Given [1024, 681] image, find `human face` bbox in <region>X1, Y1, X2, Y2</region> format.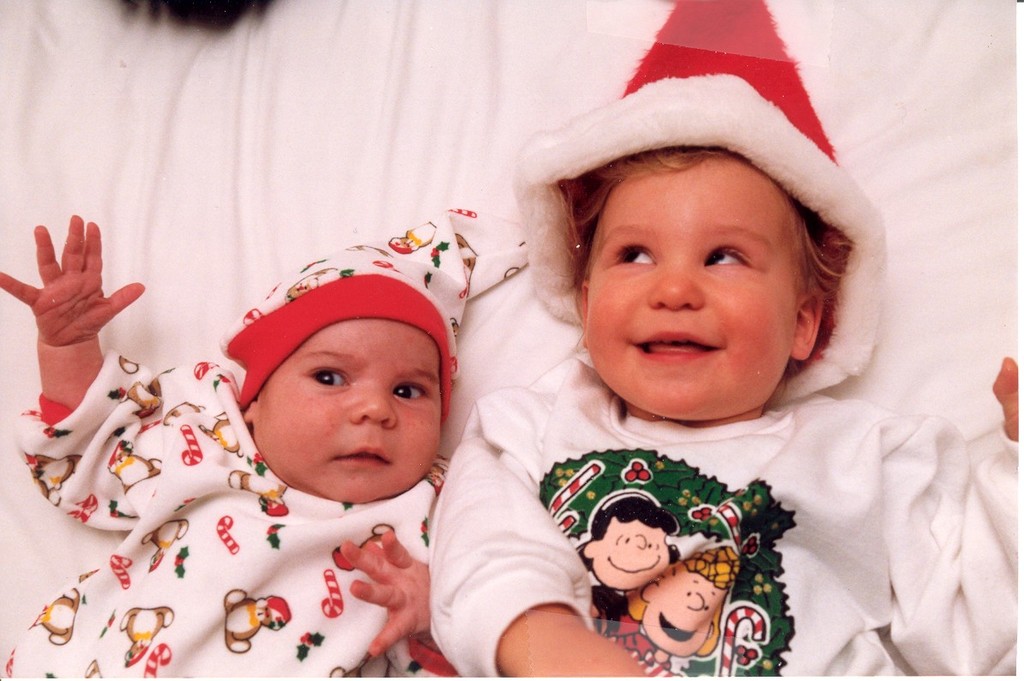
<region>591, 496, 669, 599</region>.
